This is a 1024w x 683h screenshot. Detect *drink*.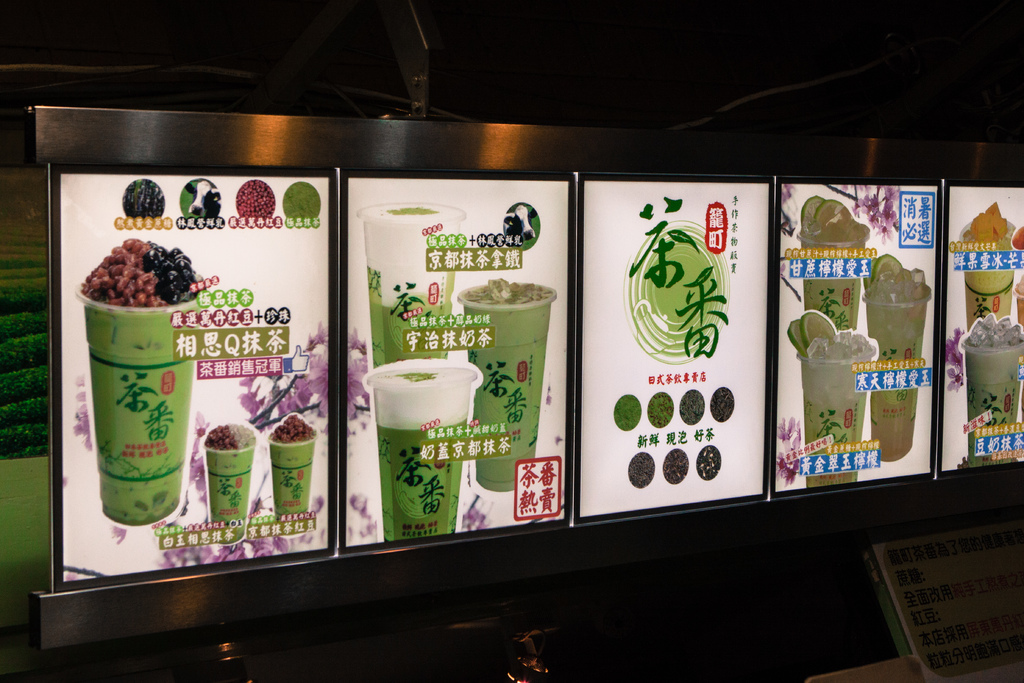
locate(960, 313, 1023, 458).
